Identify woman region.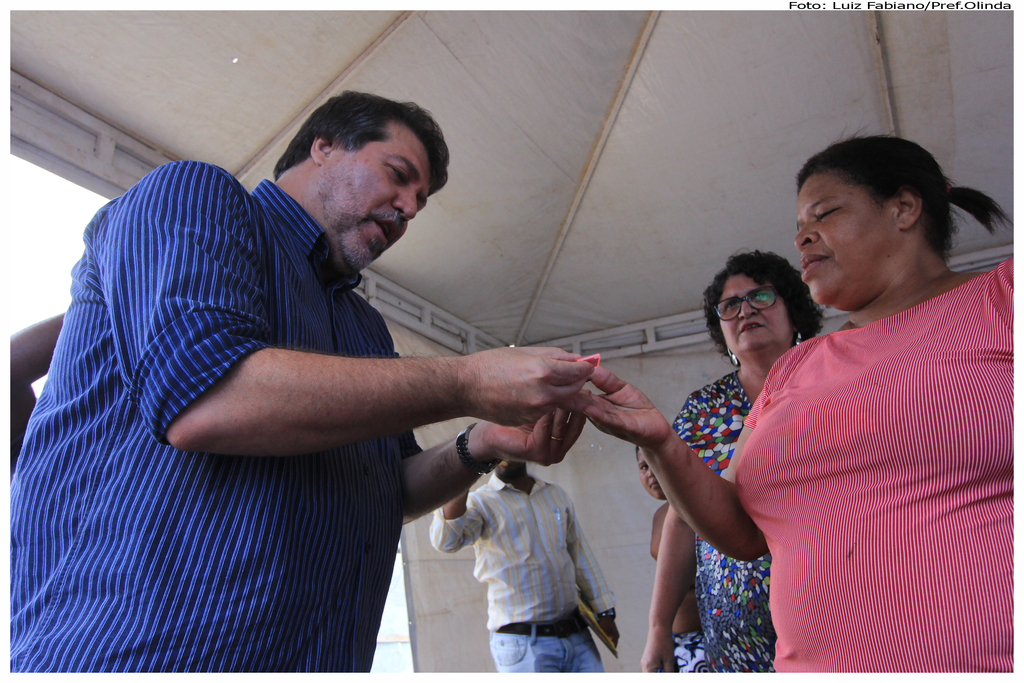
Region: bbox=[641, 249, 824, 673].
